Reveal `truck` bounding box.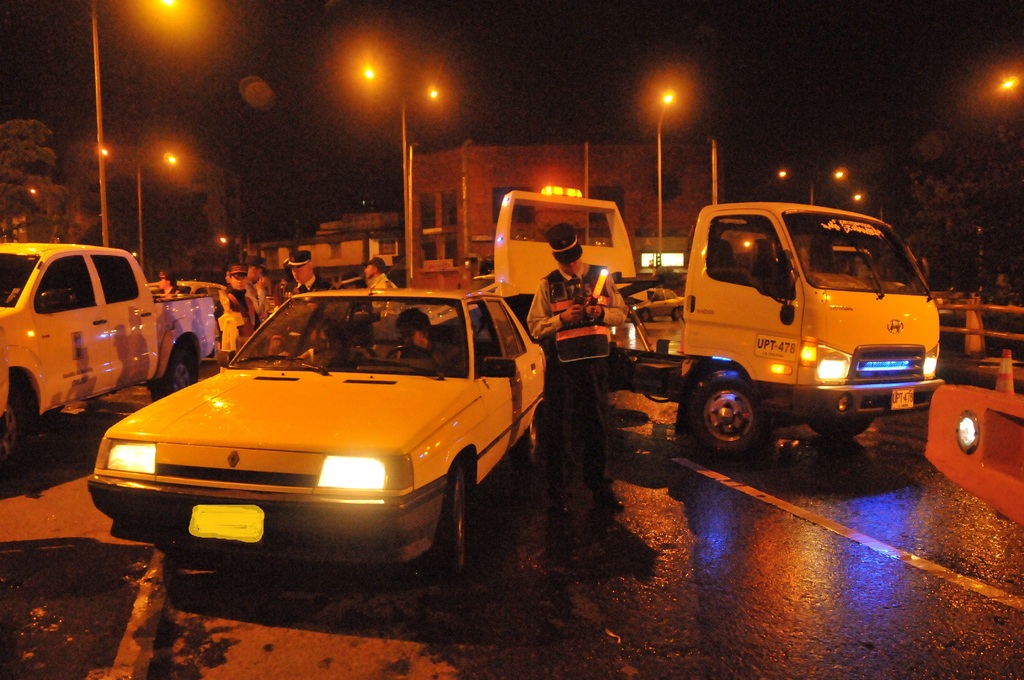
Revealed: box=[0, 239, 217, 476].
